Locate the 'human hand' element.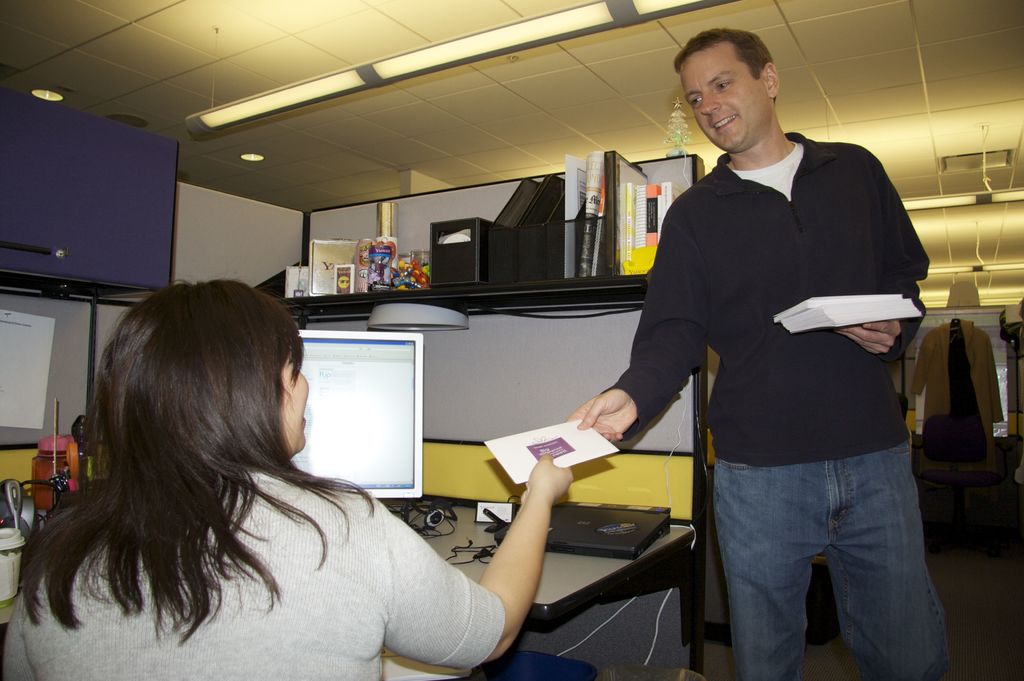
Element bbox: 835/320/903/356.
